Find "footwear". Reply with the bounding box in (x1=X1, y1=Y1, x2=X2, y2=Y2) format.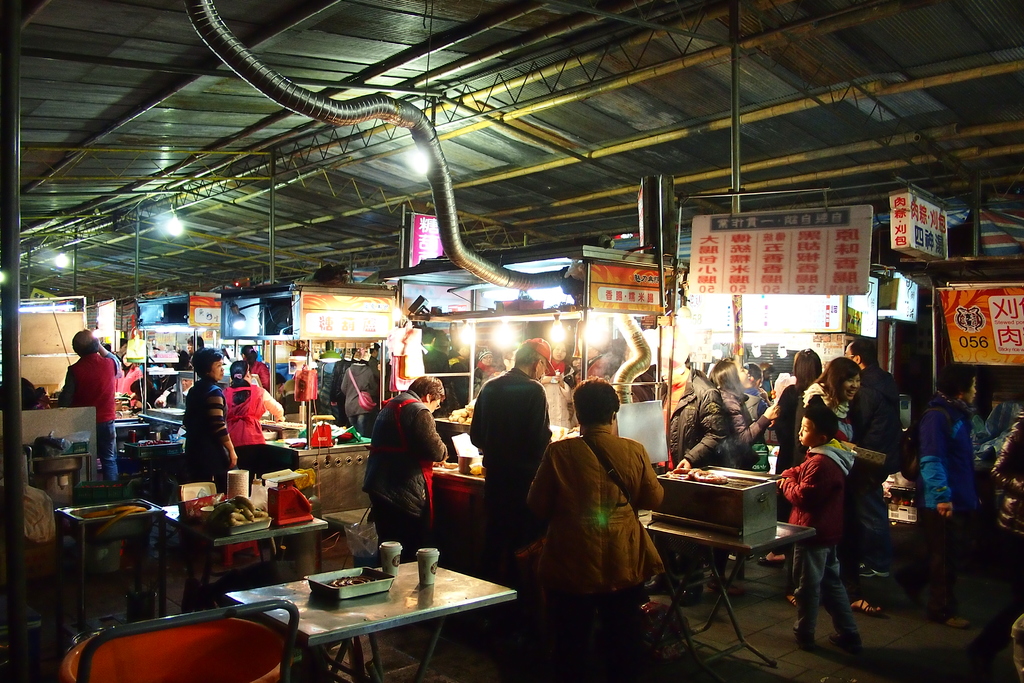
(x1=828, y1=630, x2=865, y2=653).
